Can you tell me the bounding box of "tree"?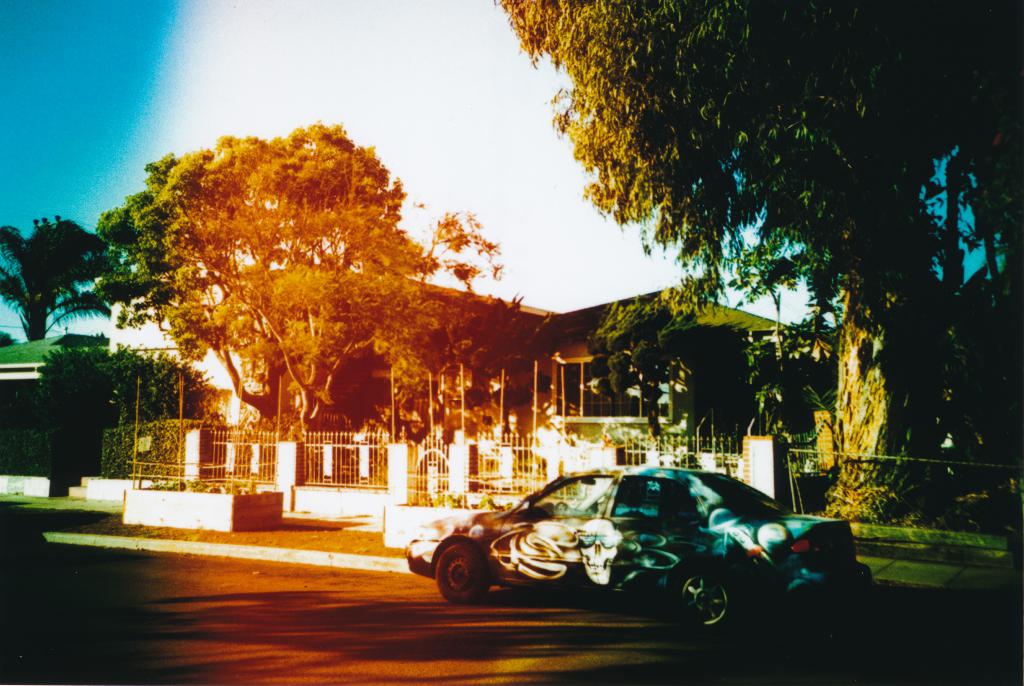
bbox(78, 335, 241, 452).
